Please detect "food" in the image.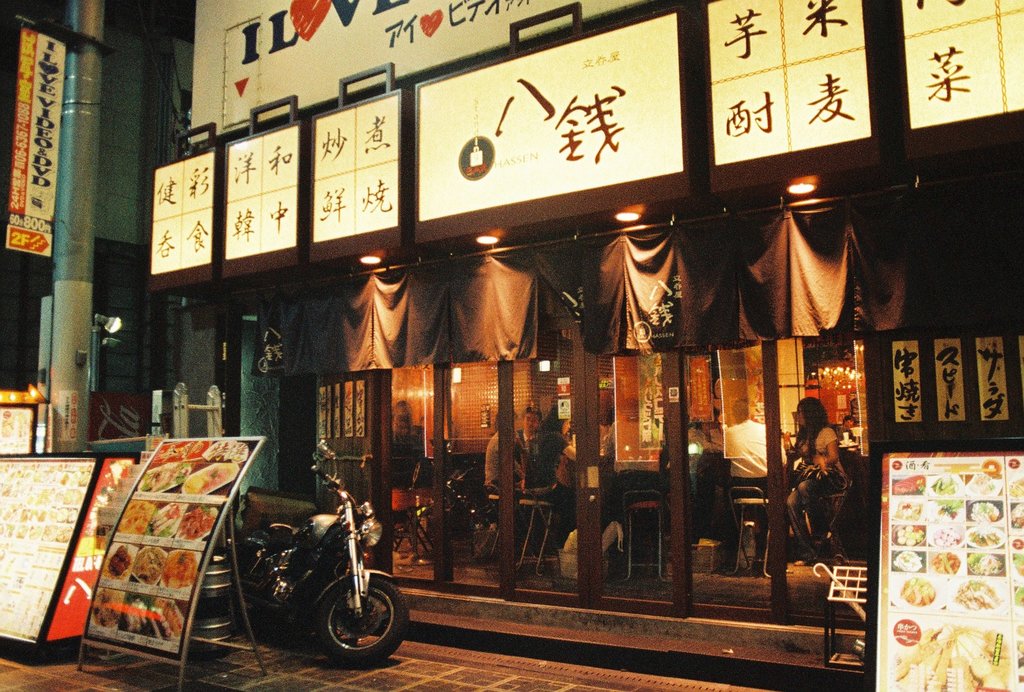
bbox(187, 462, 239, 498).
